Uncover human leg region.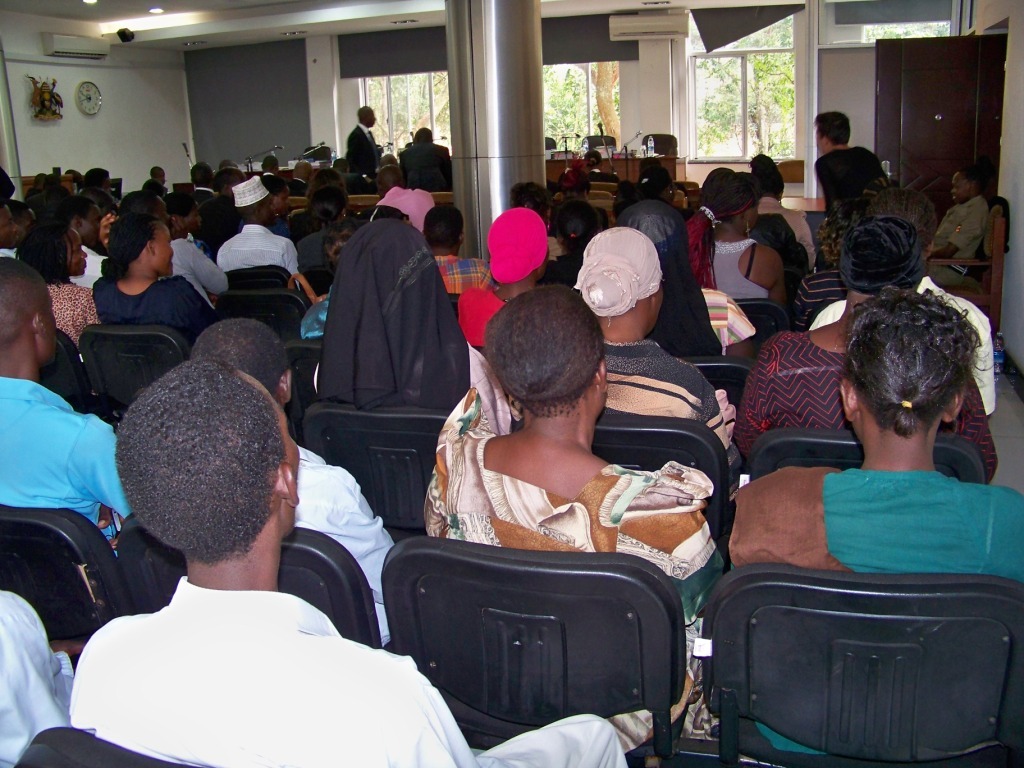
Uncovered: [474, 712, 625, 767].
